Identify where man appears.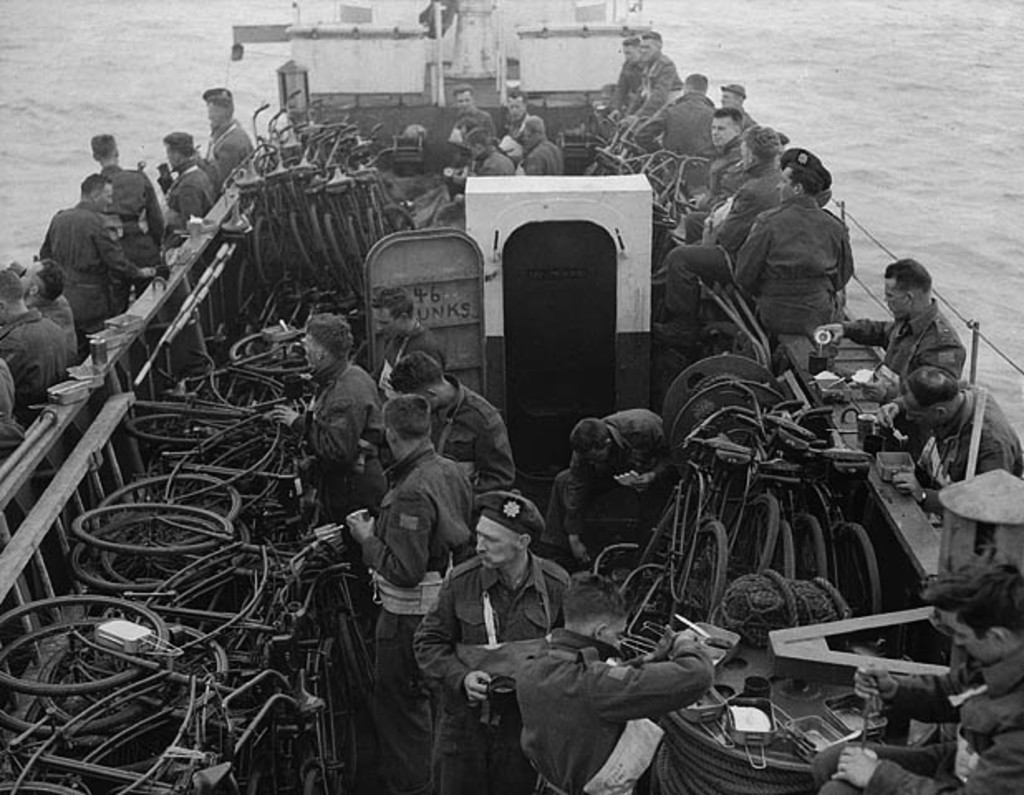
Appears at [x1=636, y1=71, x2=727, y2=159].
